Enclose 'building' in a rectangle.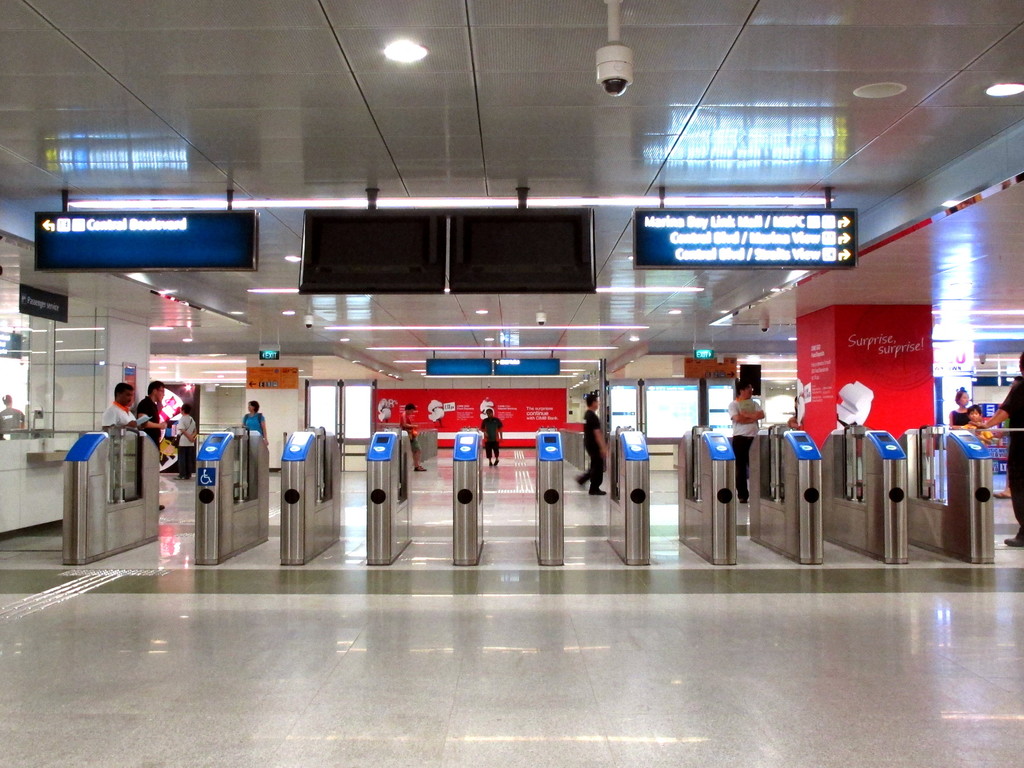
box=[0, 0, 1020, 767].
